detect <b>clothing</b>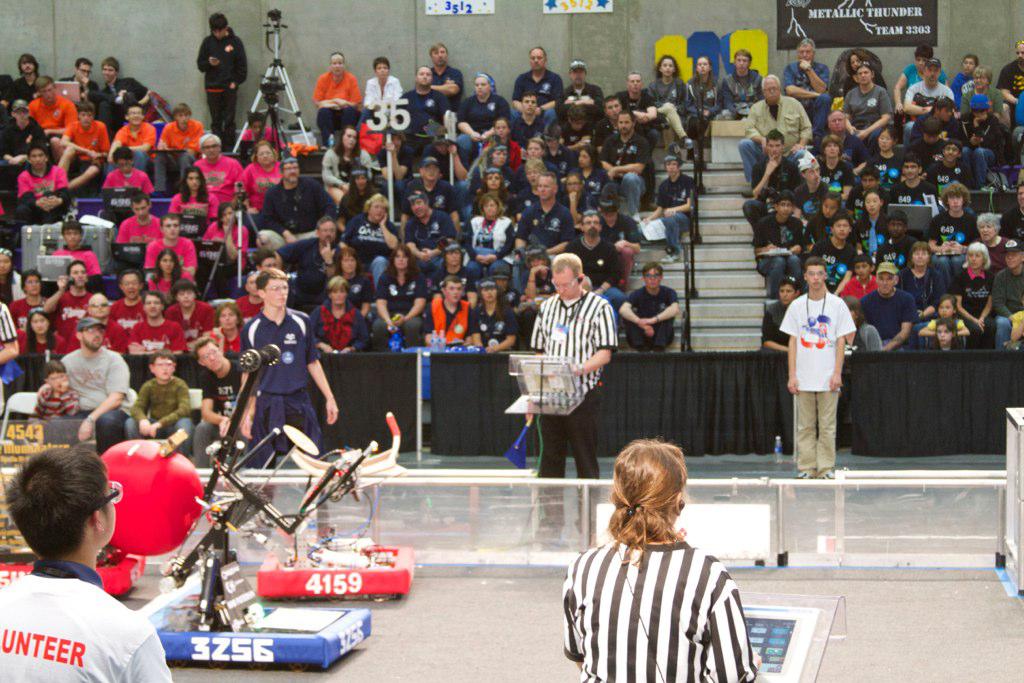
<bbox>199, 155, 243, 203</bbox>
